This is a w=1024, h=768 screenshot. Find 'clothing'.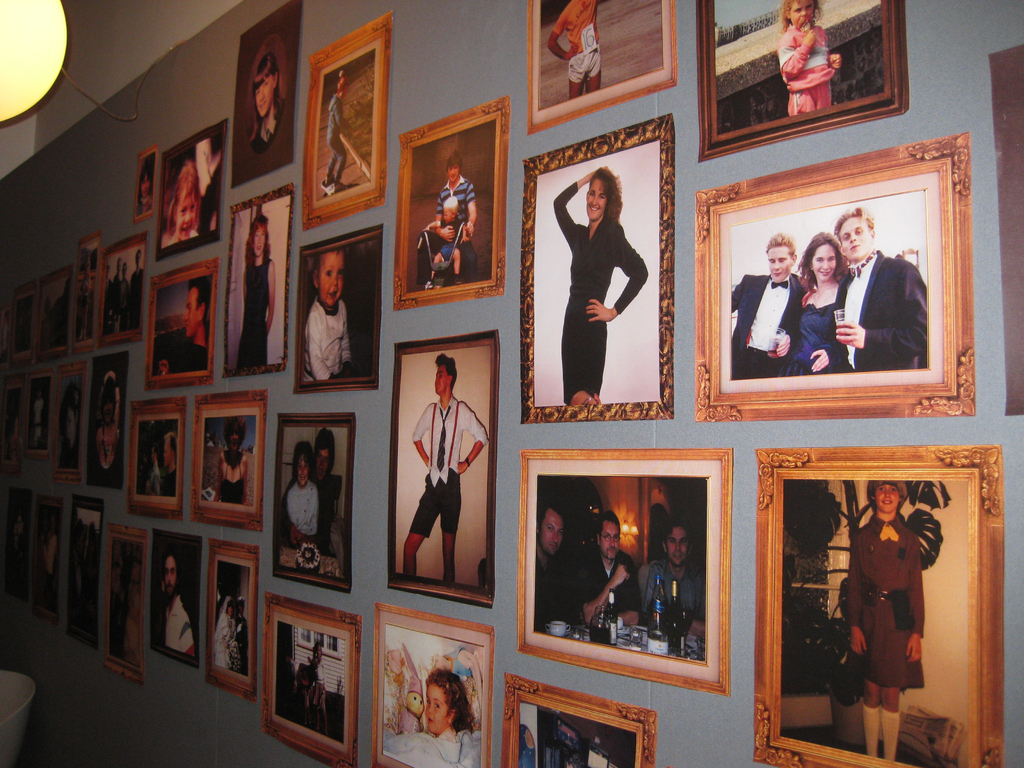
Bounding box: <box>168,340,205,372</box>.
